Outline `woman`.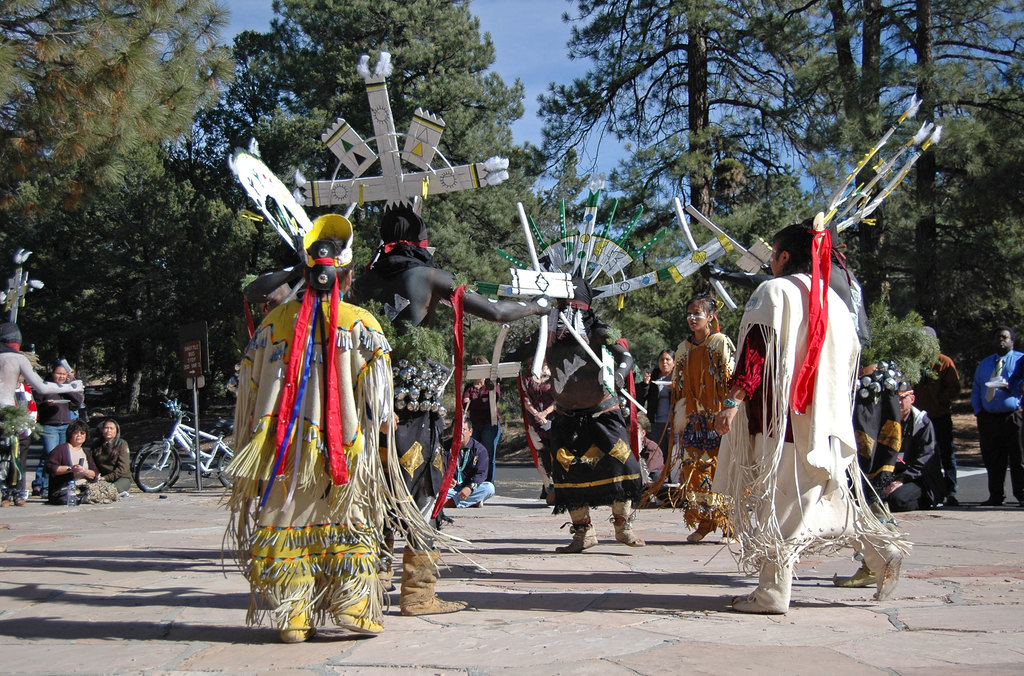
Outline: left=695, top=244, right=921, bottom=595.
